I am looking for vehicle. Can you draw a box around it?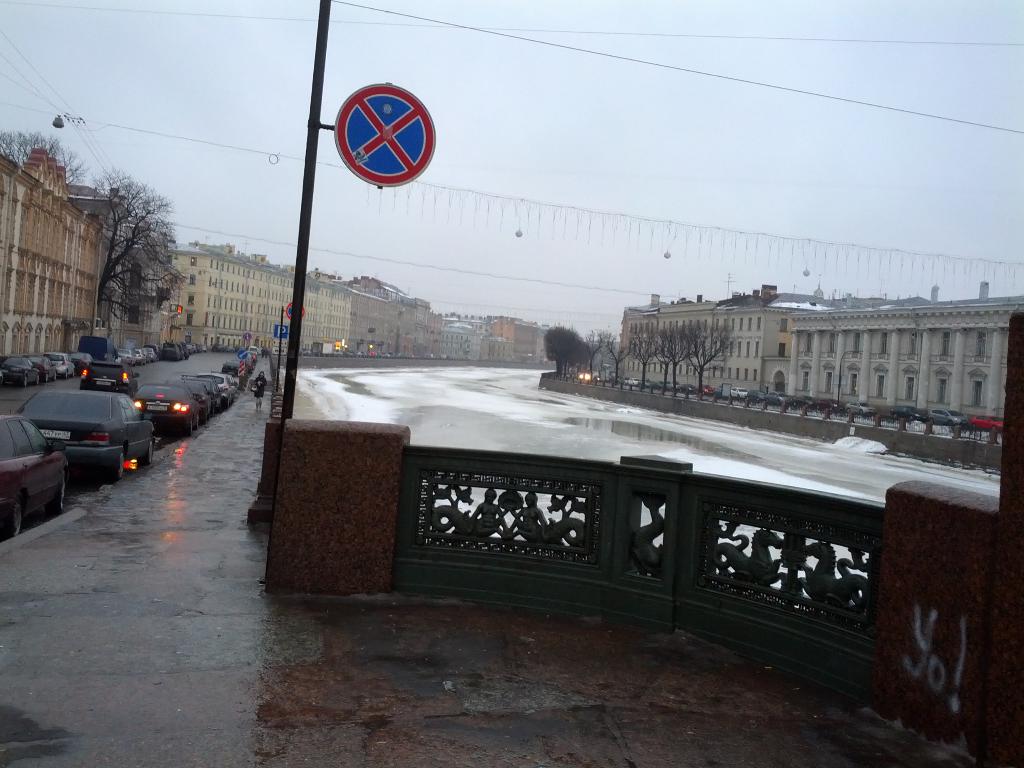
Sure, the bounding box is {"left": 884, "top": 404, "right": 924, "bottom": 426}.
